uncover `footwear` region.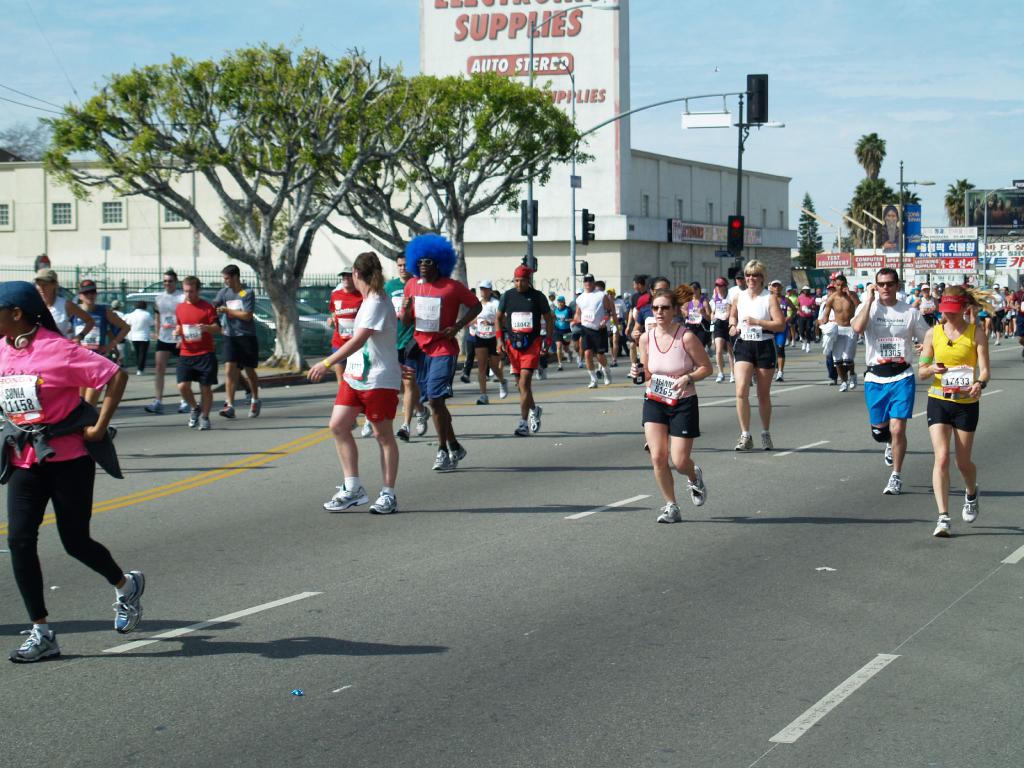
Uncovered: detection(934, 514, 957, 539).
